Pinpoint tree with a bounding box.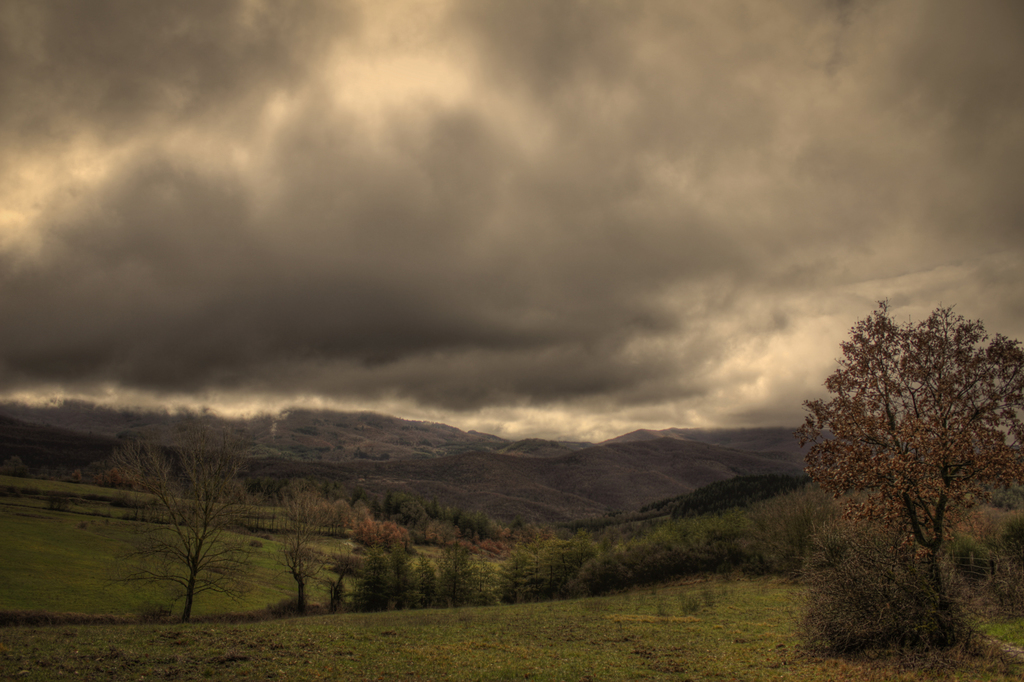
{"left": 340, "top": 519, "right": 408, "bottom": 557}.
